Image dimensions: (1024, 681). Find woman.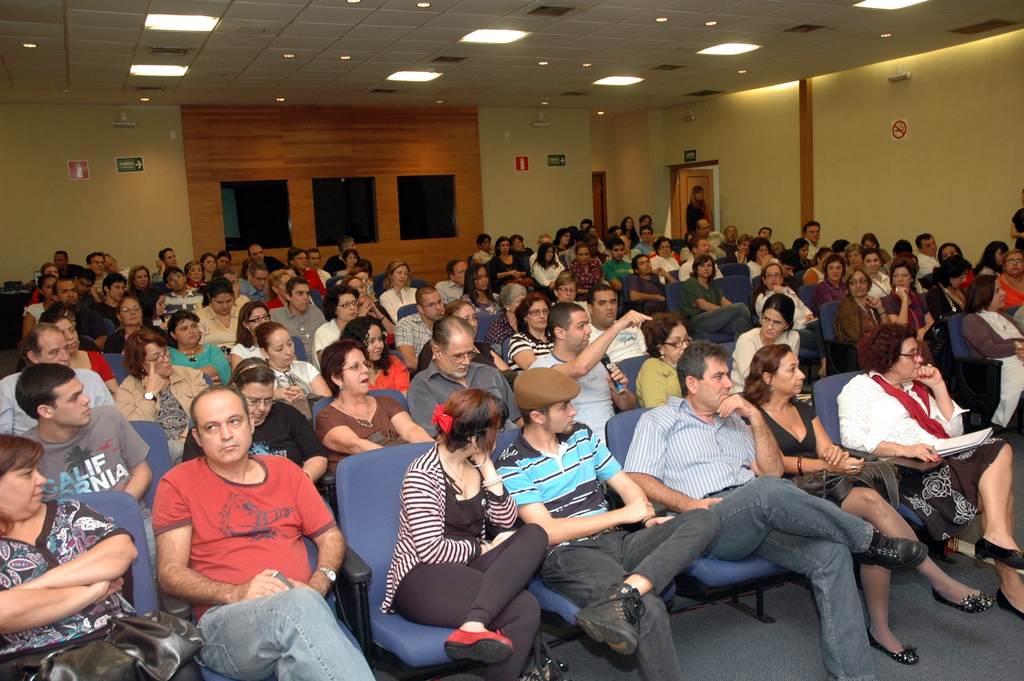
750:259:820:325.
